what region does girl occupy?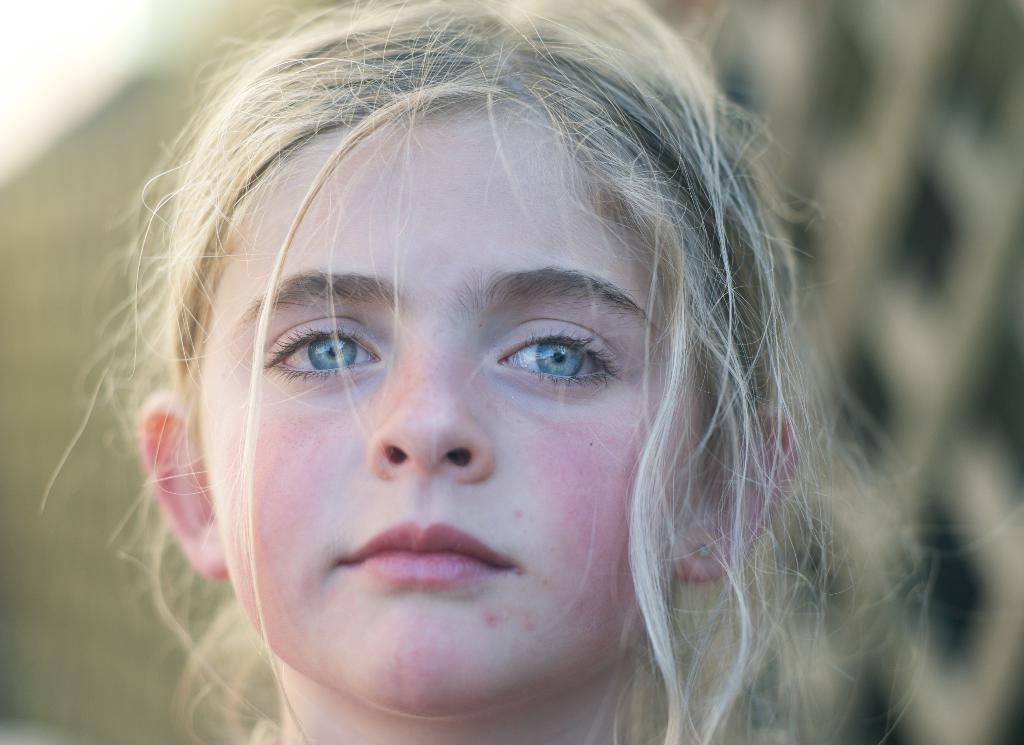
[x1=42, y1=0, x2=1022, y2=744].
